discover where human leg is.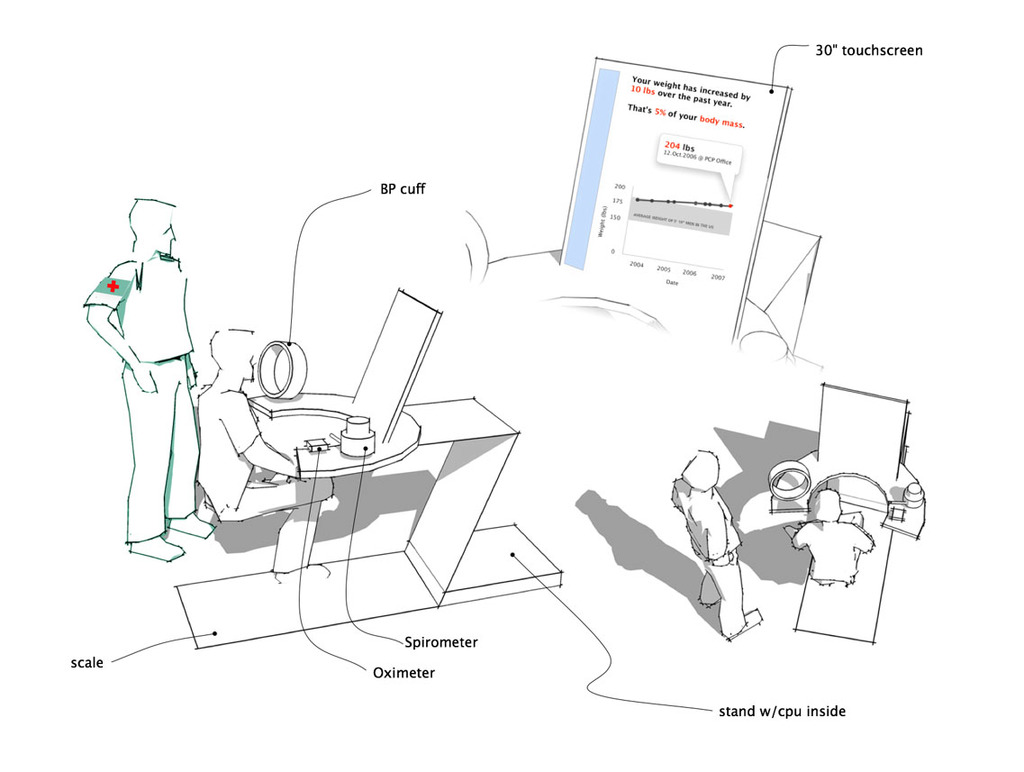
Discovered at Rect(168, 357, 220, 538).
